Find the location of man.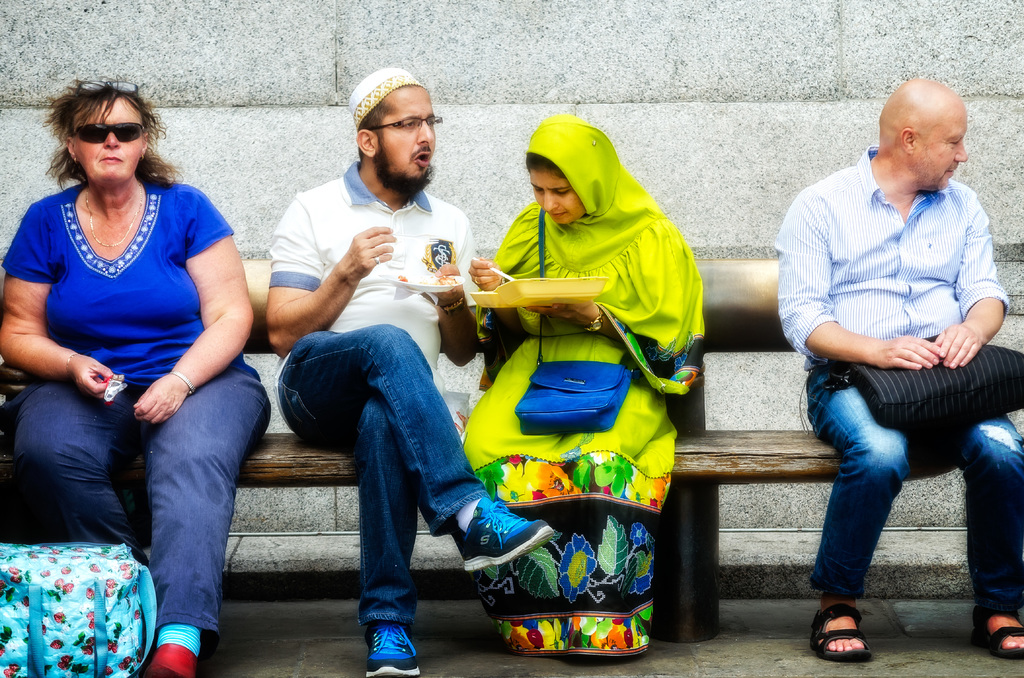
Location: [262,63,559,677].
